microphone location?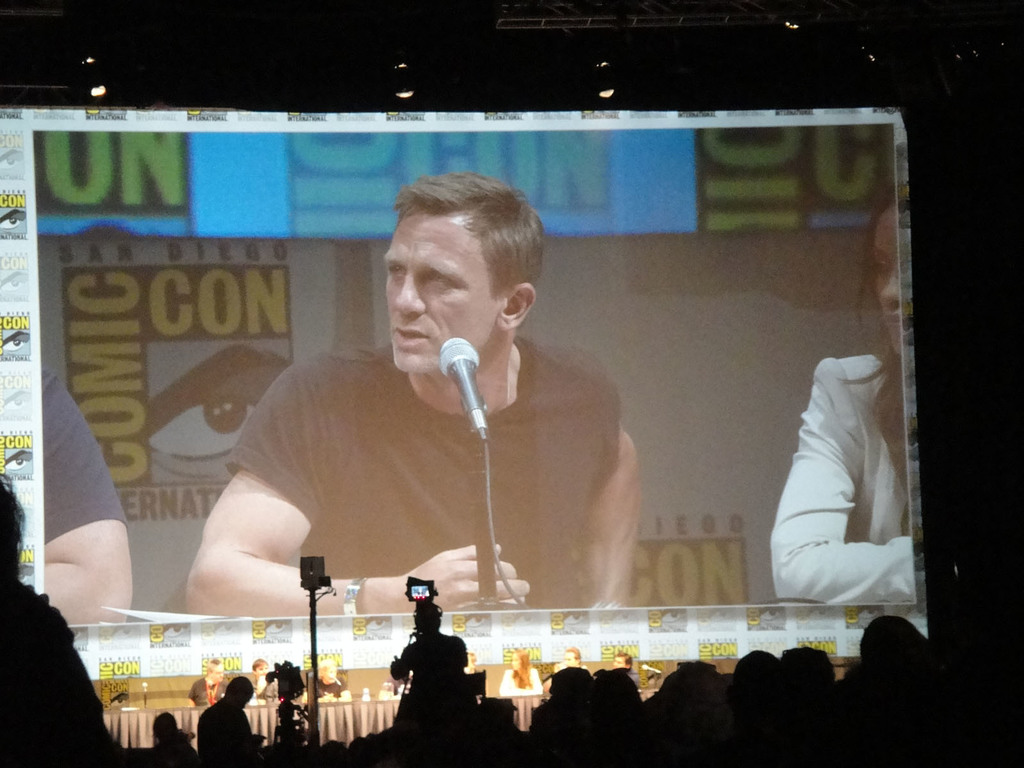
bbox=[438, 334, 484, 417]
